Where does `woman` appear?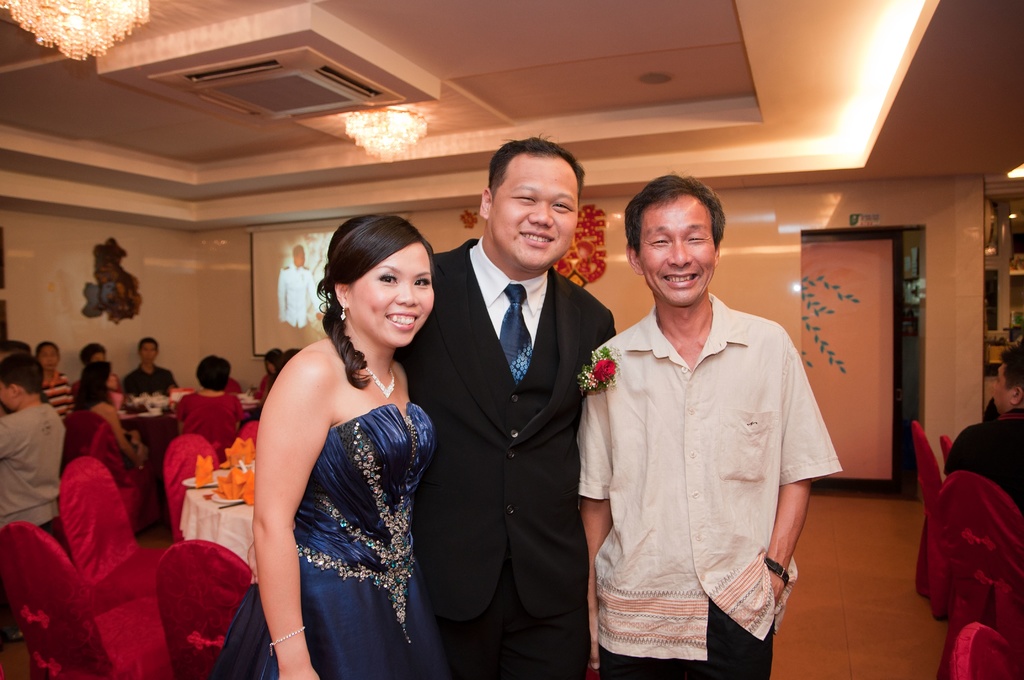
Appears at <box>172,350,246,463</box>.
